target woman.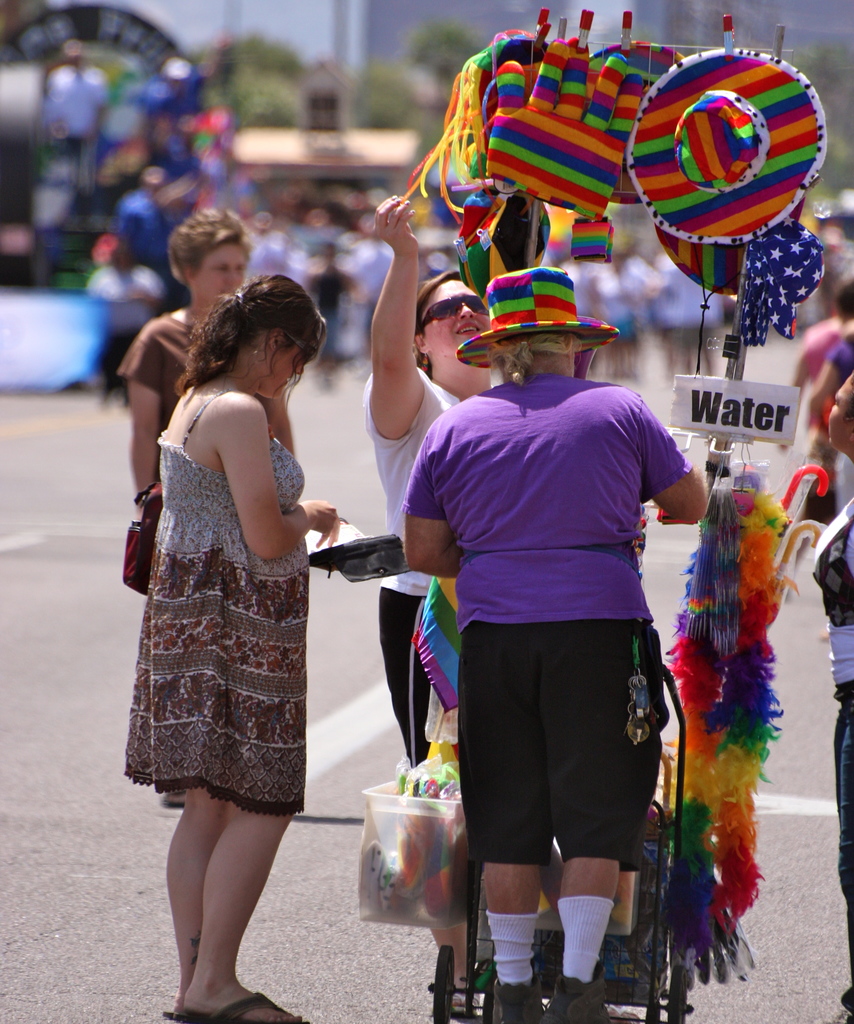
Target region: [124,209,295,519].
